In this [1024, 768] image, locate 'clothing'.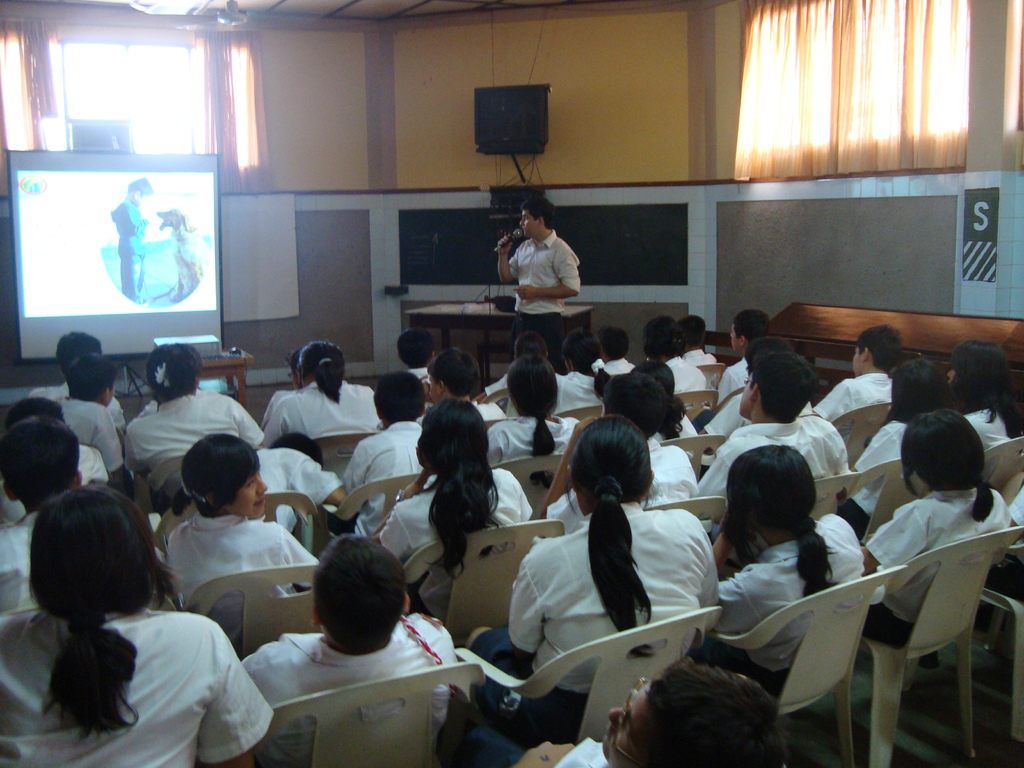
Bounding box: <bbox>834, 415, 907, 541</bbox>.
